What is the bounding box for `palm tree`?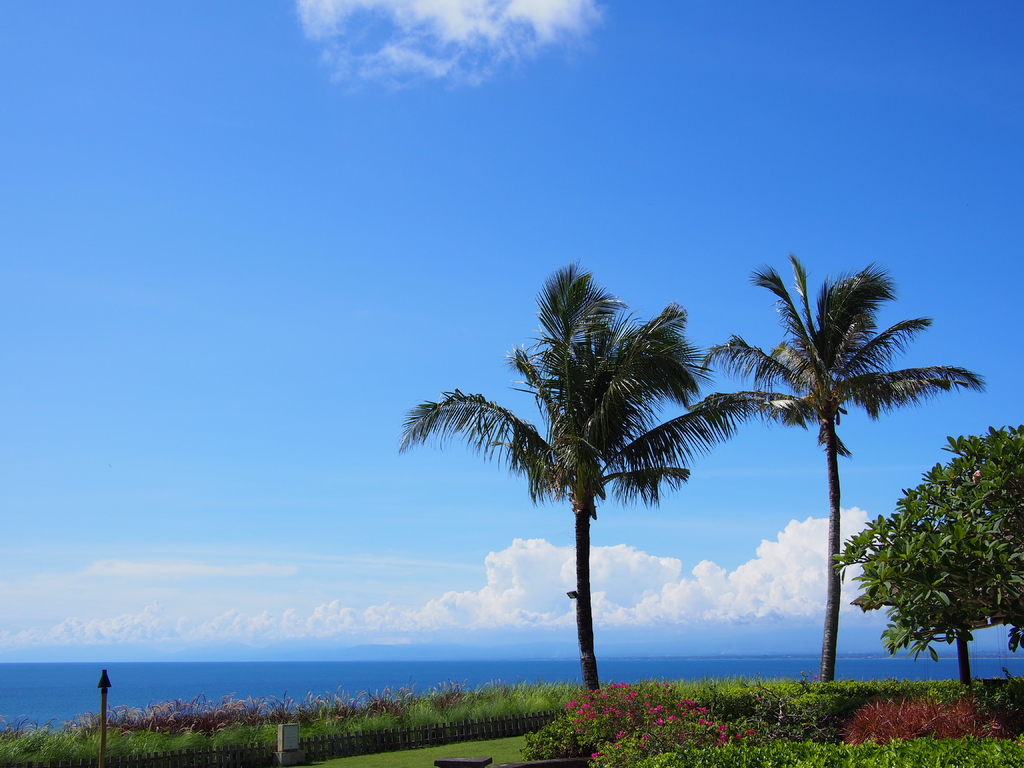
Rect(754, 261, 968, 674).
